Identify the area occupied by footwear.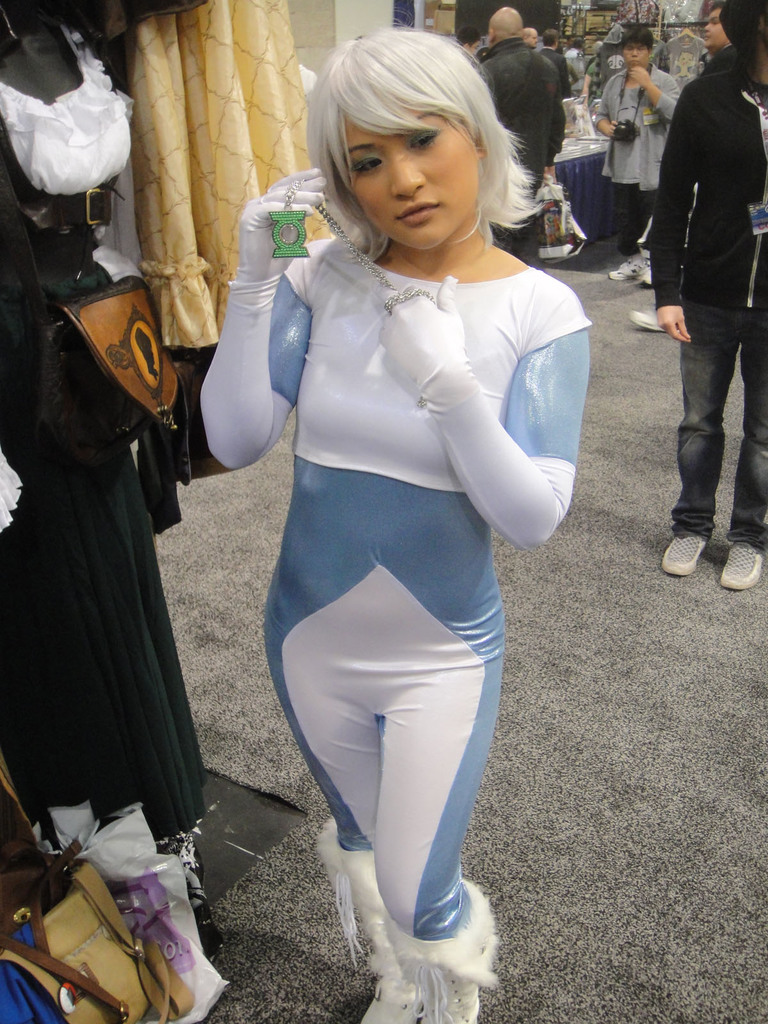
Area: 716/534/765/595.
